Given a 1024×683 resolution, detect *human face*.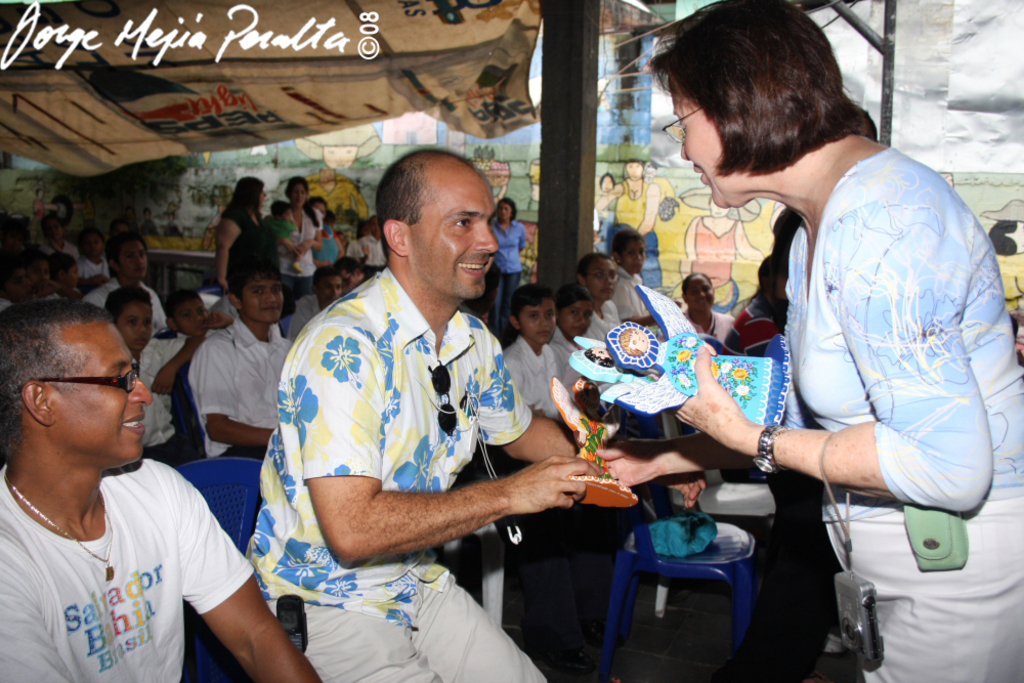
Rect(51, 318, 158, 471).
